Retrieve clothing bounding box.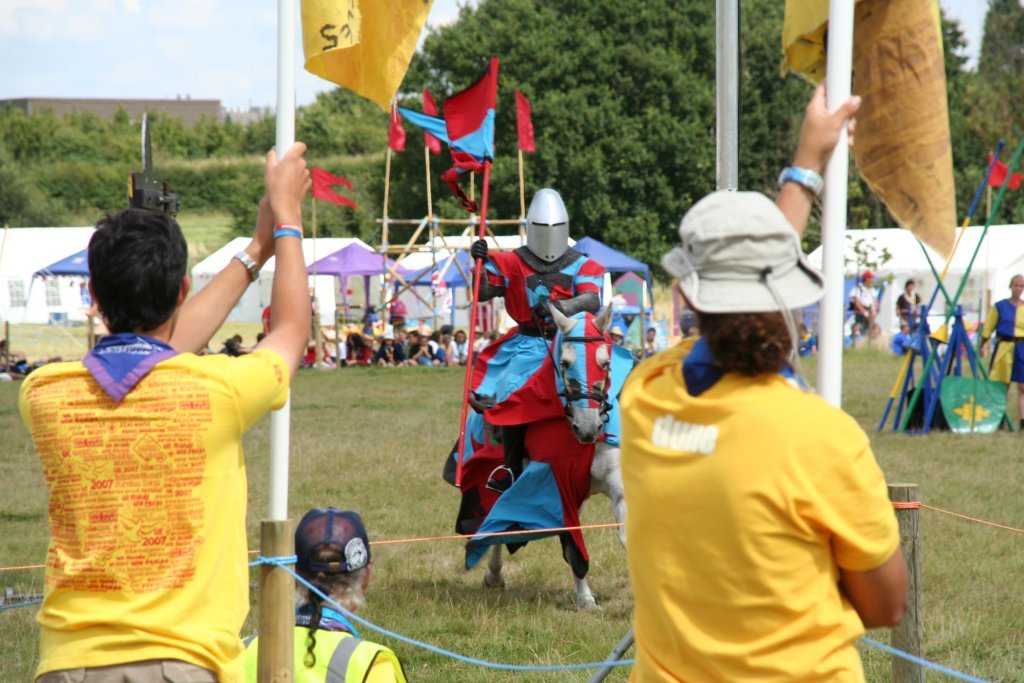
Bounding box: <region>442, 240, 637, 487</region>.
